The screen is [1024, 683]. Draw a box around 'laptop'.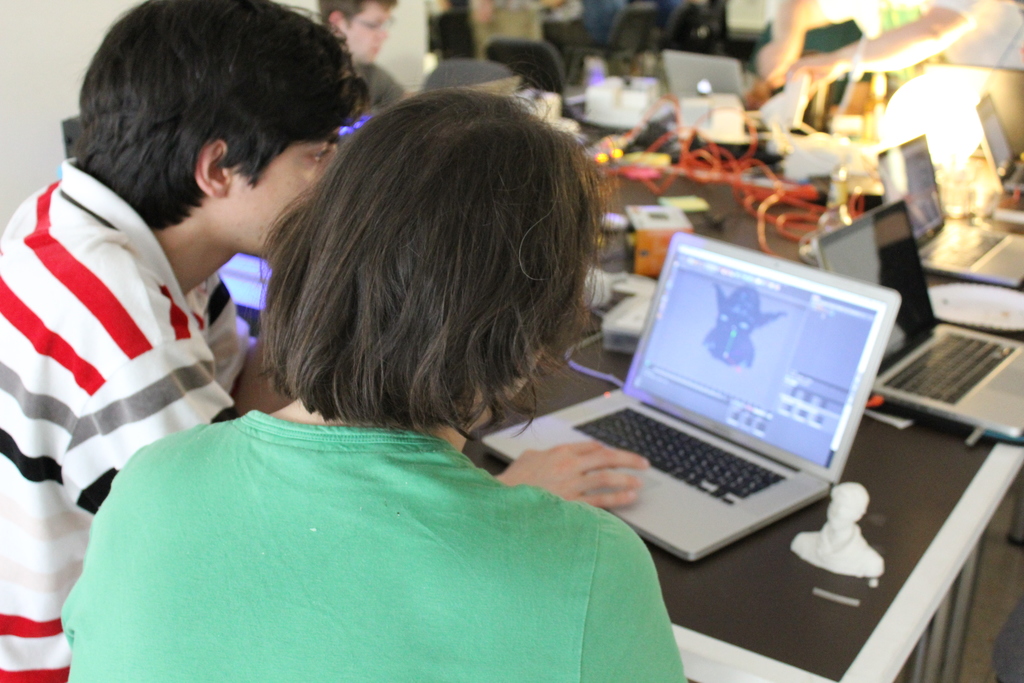
bbox=[976, 94, 1023, 193].
